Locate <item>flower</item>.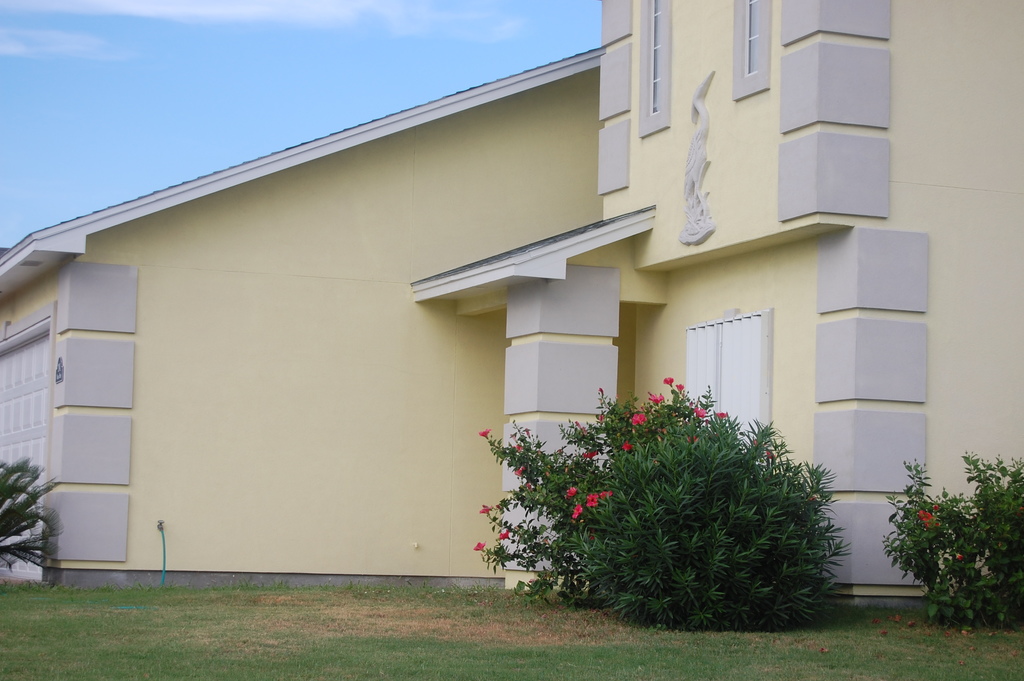
Bounding box: [x1=499, y1=529, x2=511, y2=540].
